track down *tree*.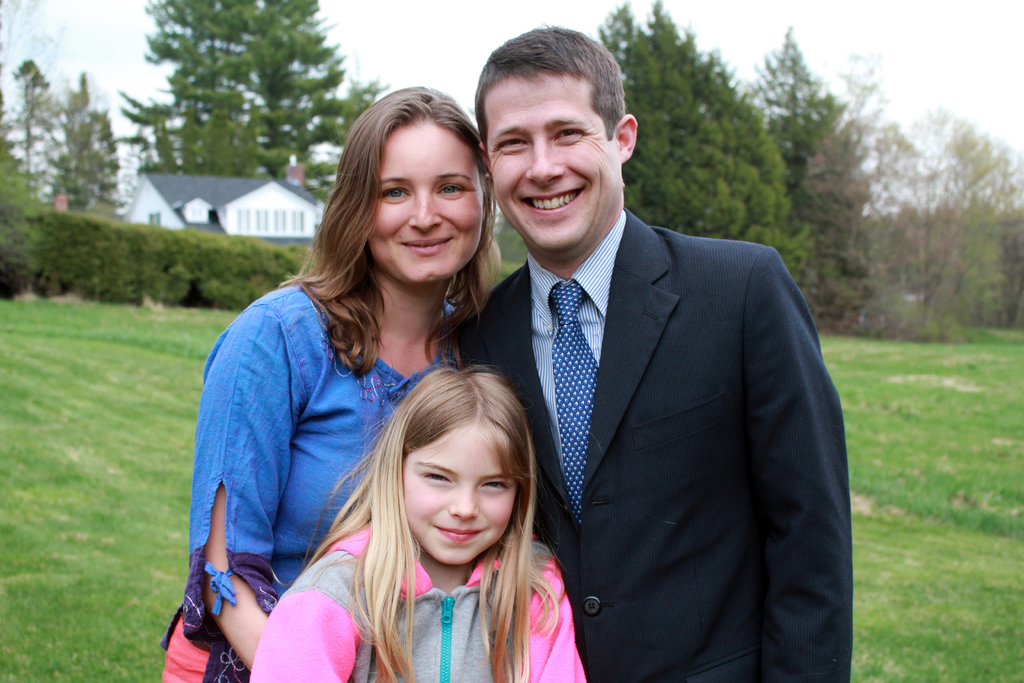
Tracked to box=[740, 17, 840, 195].
